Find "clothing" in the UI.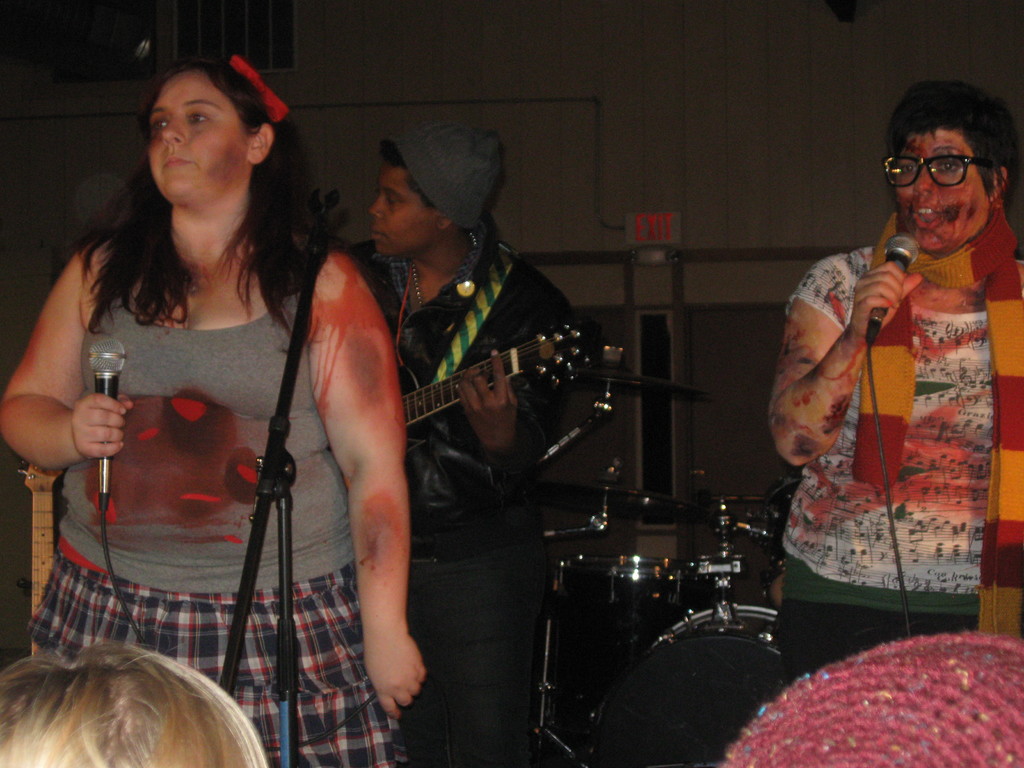
UI element at rect(780, 196, 1023, 680).
